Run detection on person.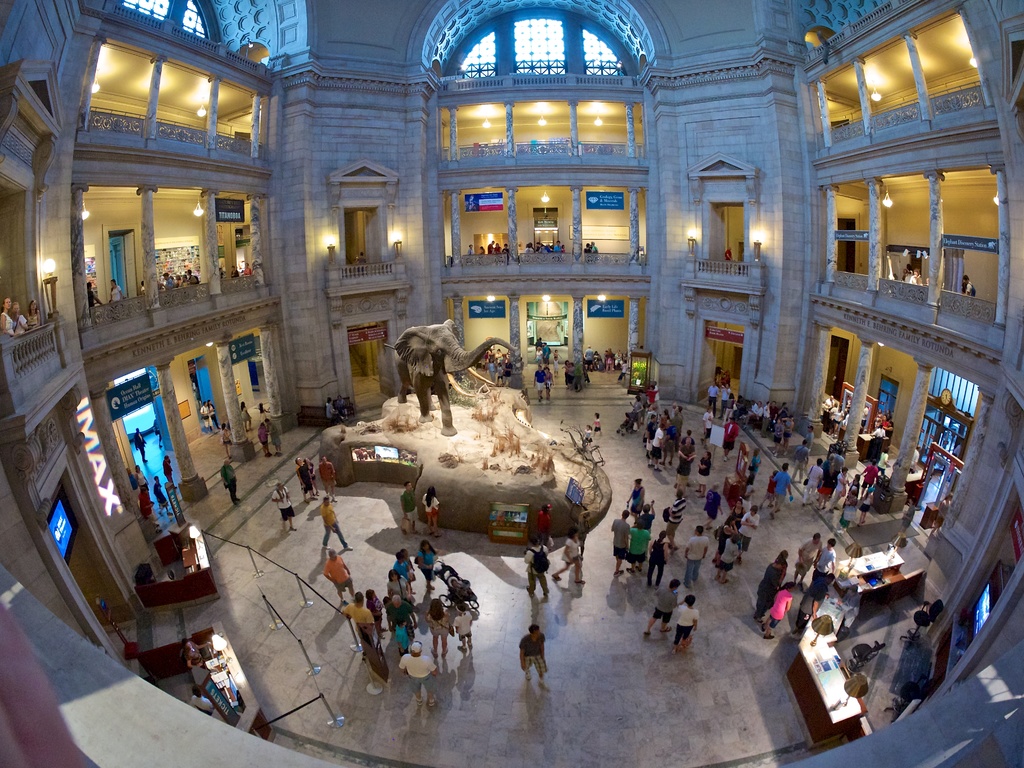
Result: [412, 541, 434, 591].
